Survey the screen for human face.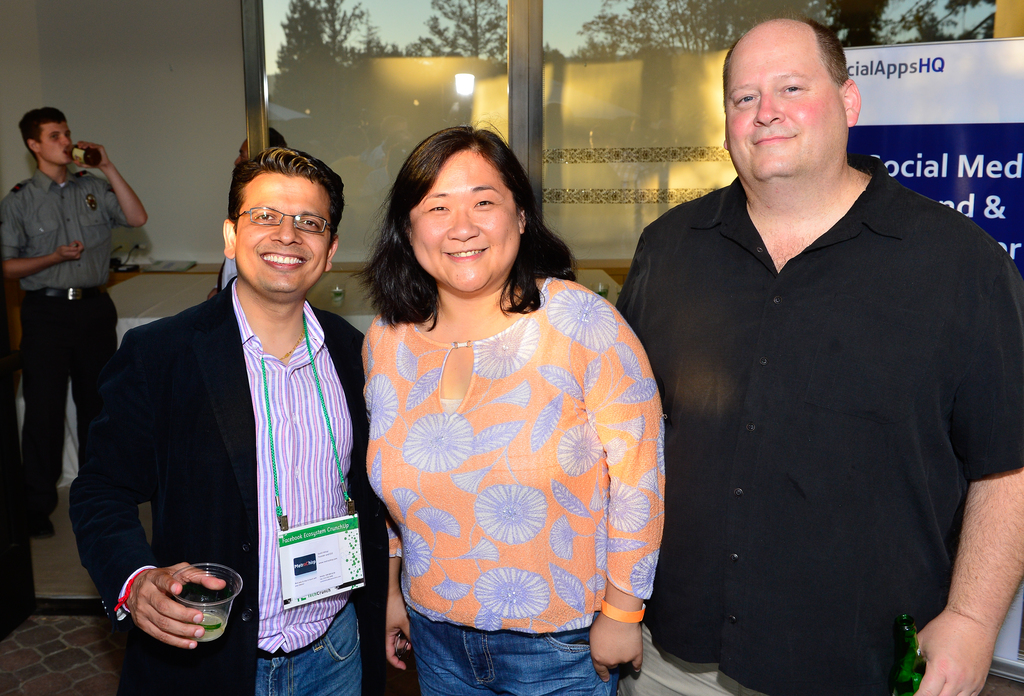
Survey found: bbox=(39, 122, 73, 169).
